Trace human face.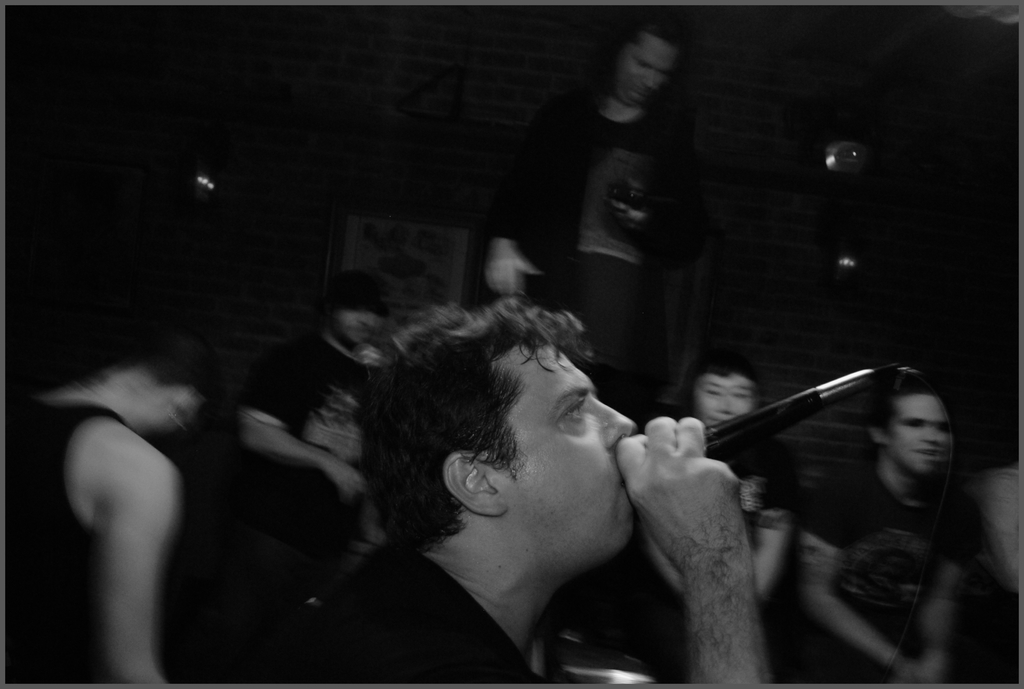
Traced to 896/400/952/476.
